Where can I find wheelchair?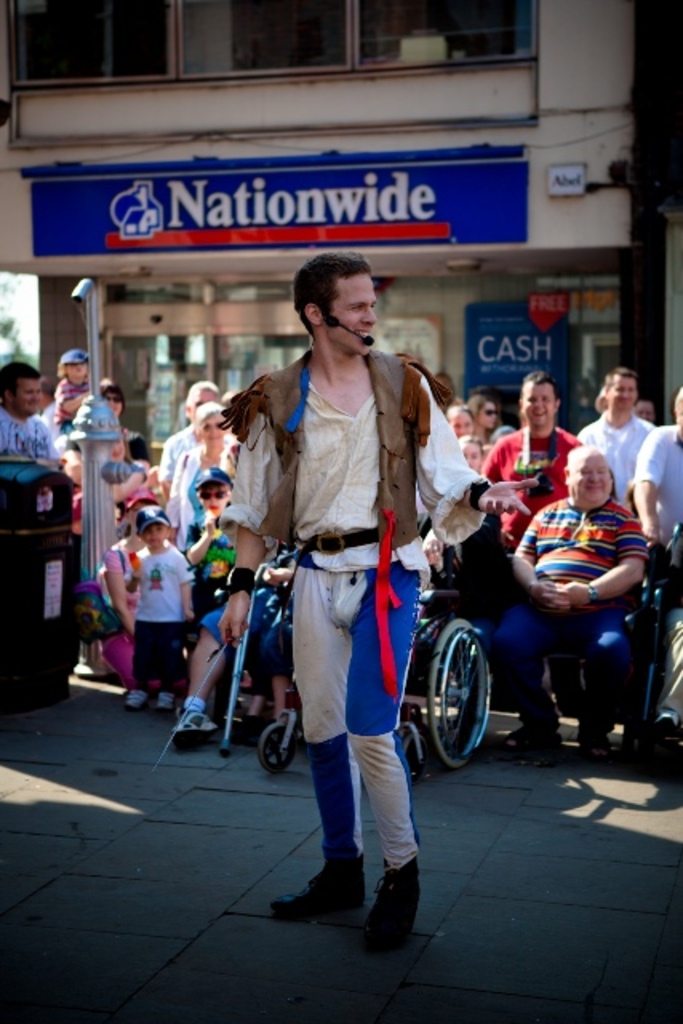
You can find it at [621,536,681,787].
